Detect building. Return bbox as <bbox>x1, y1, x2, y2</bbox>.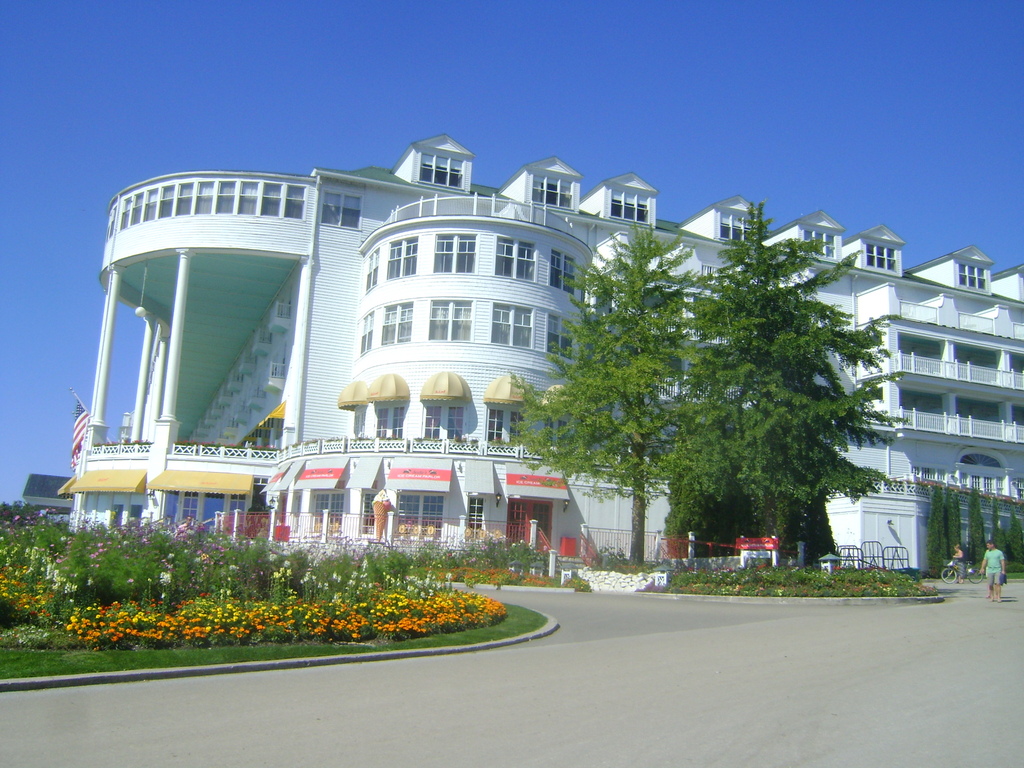
<bbox>52, 134, 1023, 589</bbox>.
